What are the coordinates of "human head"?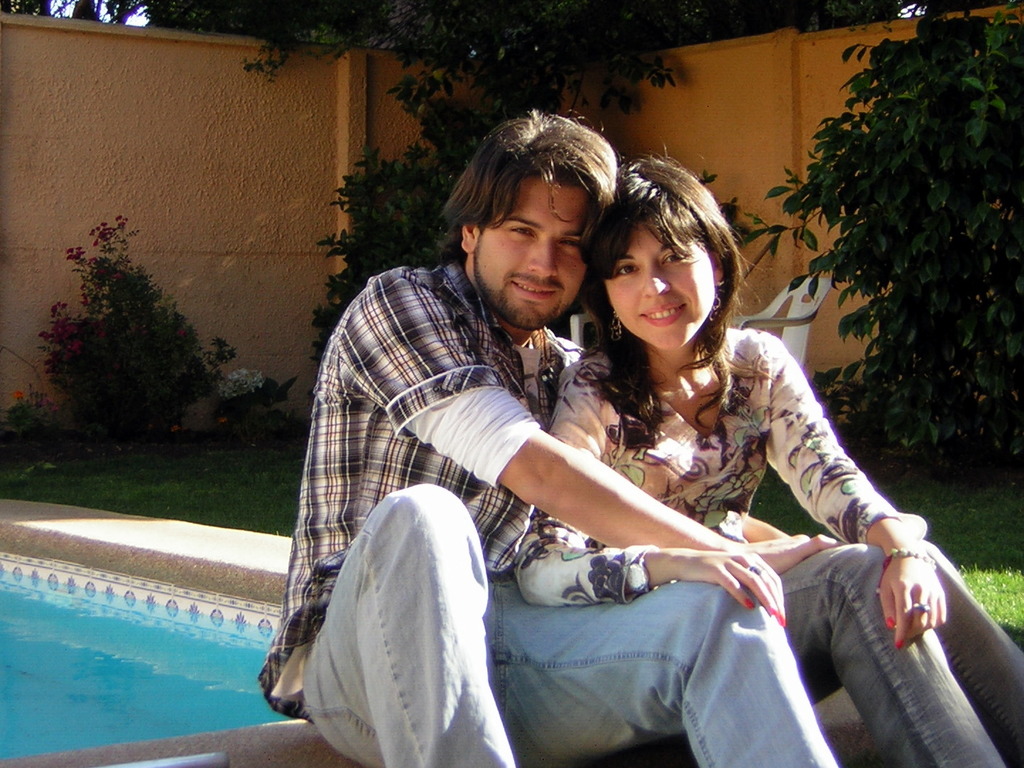
[592, 160, 735, 349].
